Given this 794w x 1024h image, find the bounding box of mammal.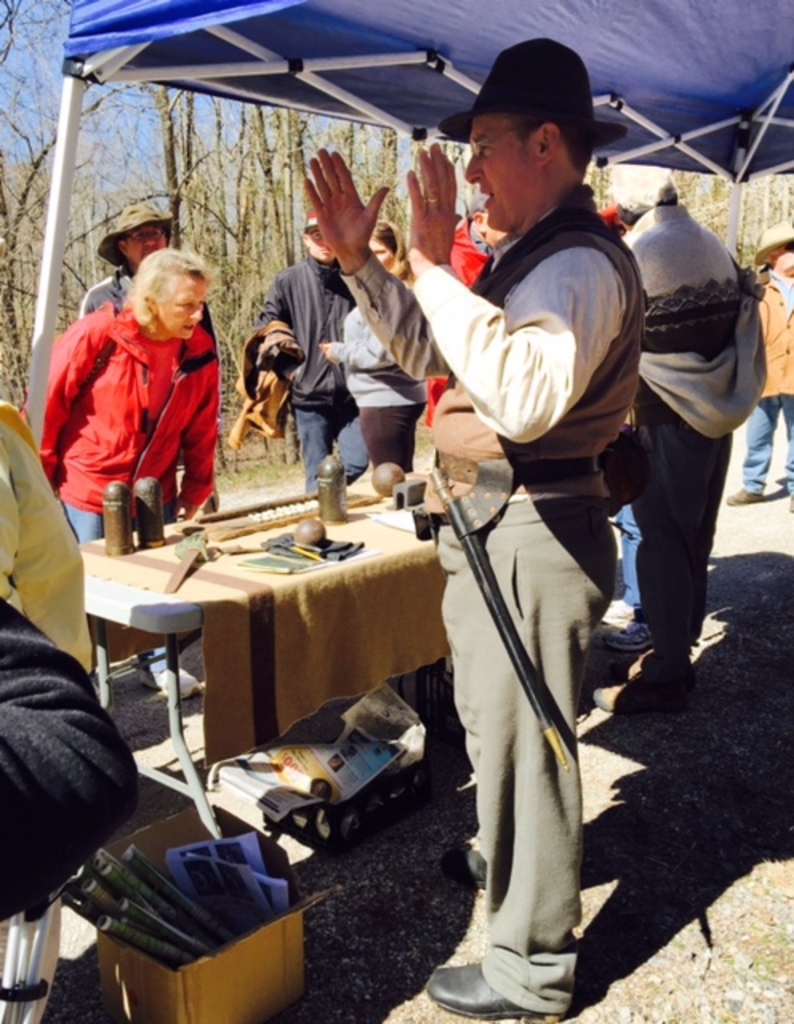
{"left": 725, "top": 216, "right": 792, "bottom": 514}.
